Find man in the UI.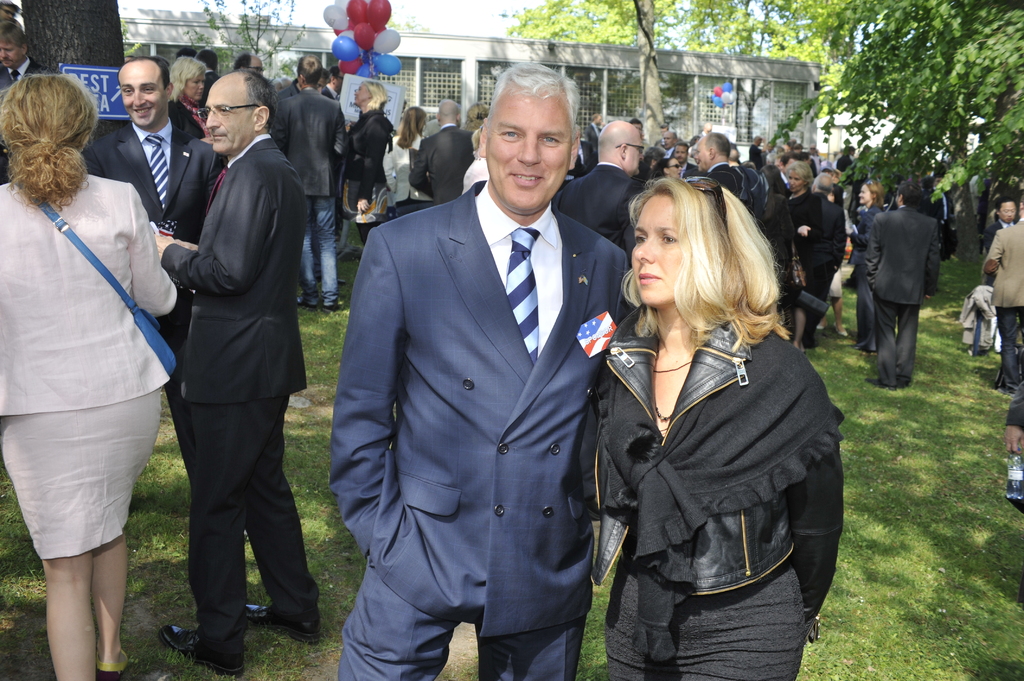
UI element at [x1=552, y1=120, x2=641, y2=256].
